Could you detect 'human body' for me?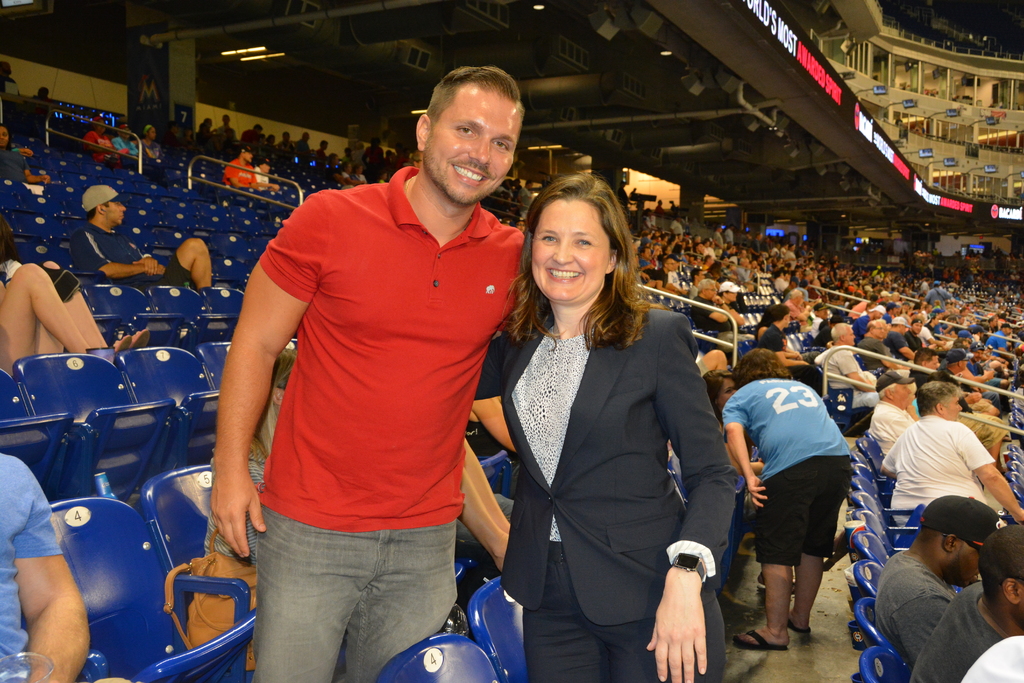
Detection result: bbox(356, 137, 382, 191).
